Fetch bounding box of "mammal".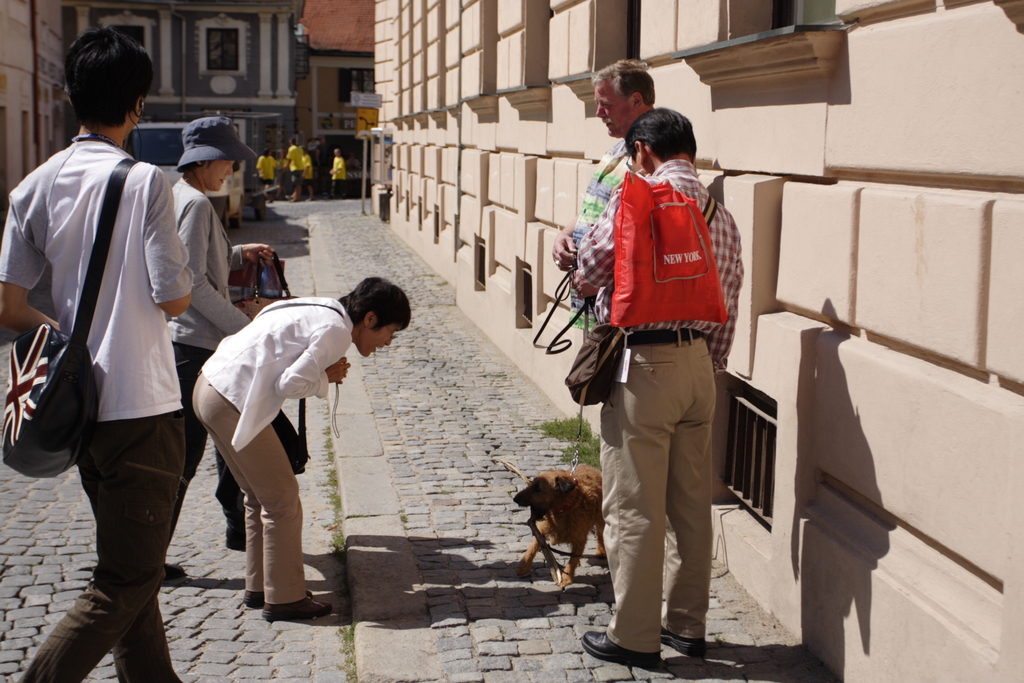
Bbox: crop(259, 149, 280, 202).
